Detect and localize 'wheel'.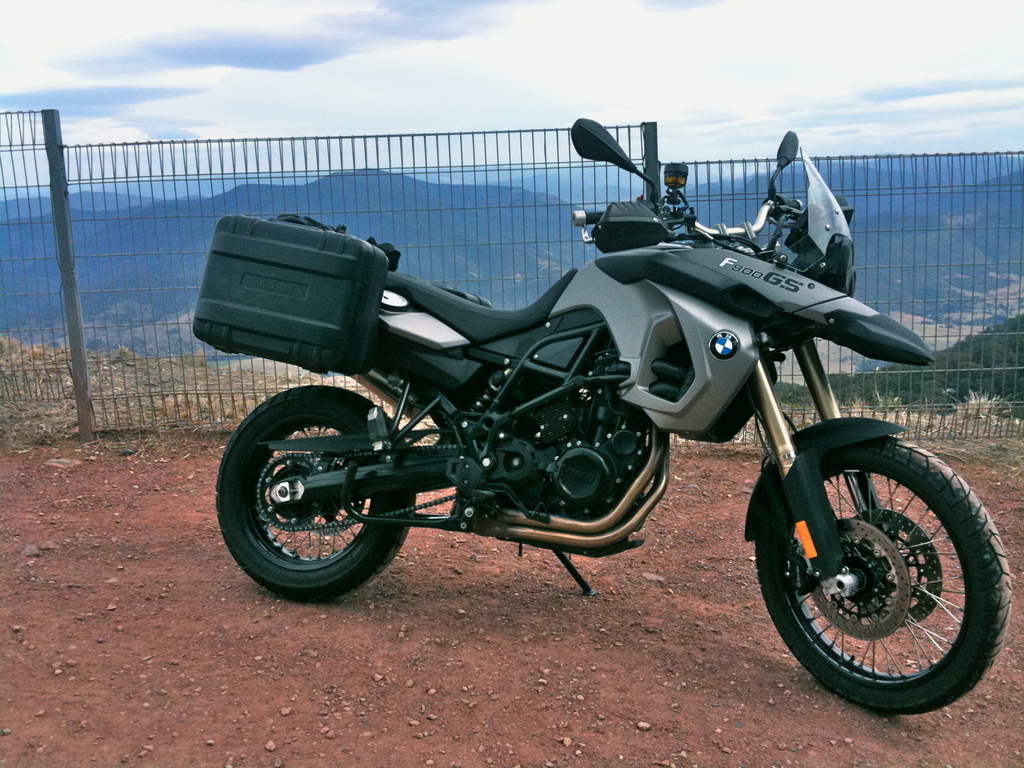
Localized at [left=212, top=385, right=416, bottom=600].
